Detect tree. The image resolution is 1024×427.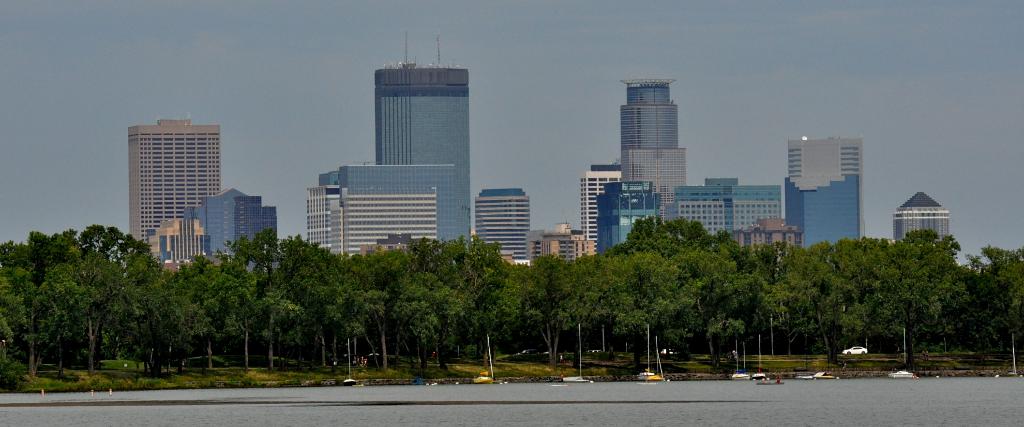
crop(0, 262, 38, 396).
